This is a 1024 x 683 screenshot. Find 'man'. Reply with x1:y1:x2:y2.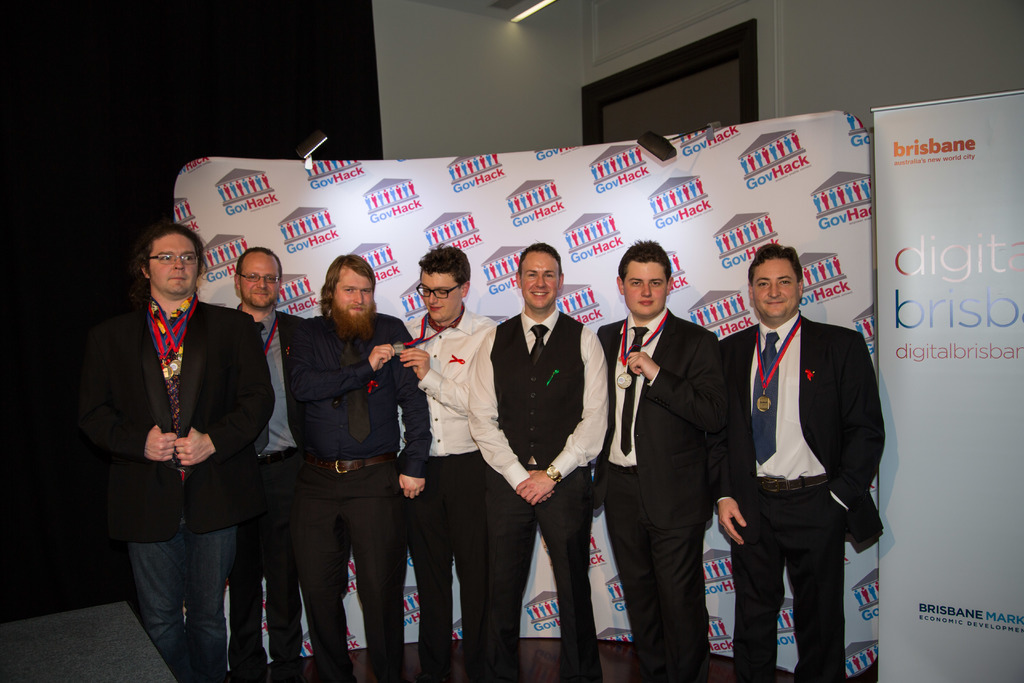
230:247:308:682.
